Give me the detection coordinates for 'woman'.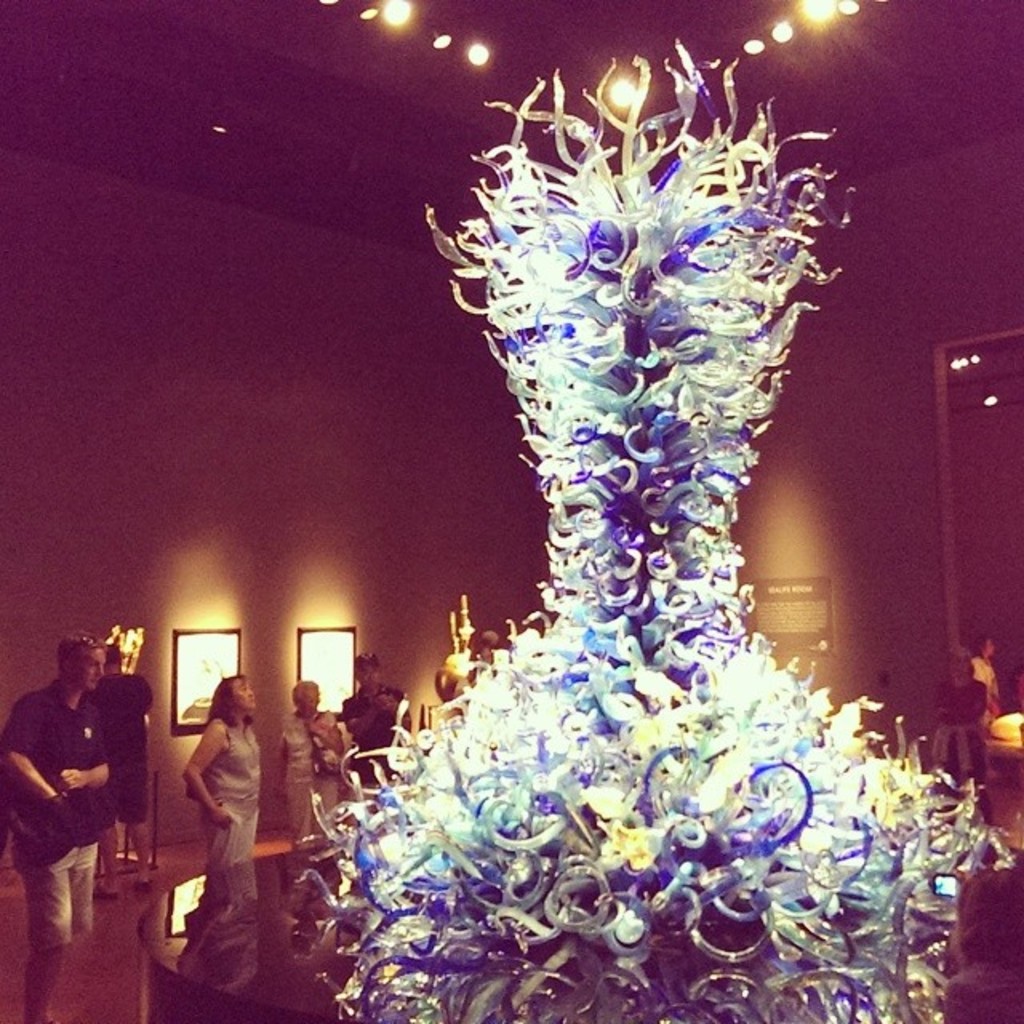
266:661:365:845.
